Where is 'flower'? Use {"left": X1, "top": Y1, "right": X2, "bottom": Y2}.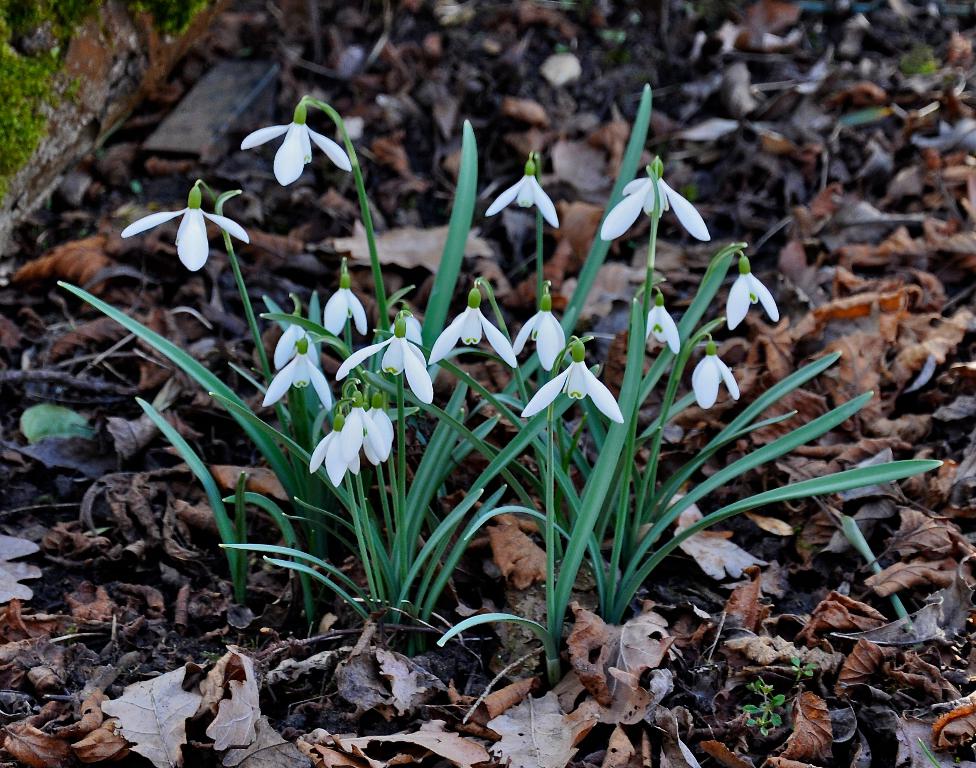
{"left": 647, "top": 292, "right": 679, "bottom": 357}.
